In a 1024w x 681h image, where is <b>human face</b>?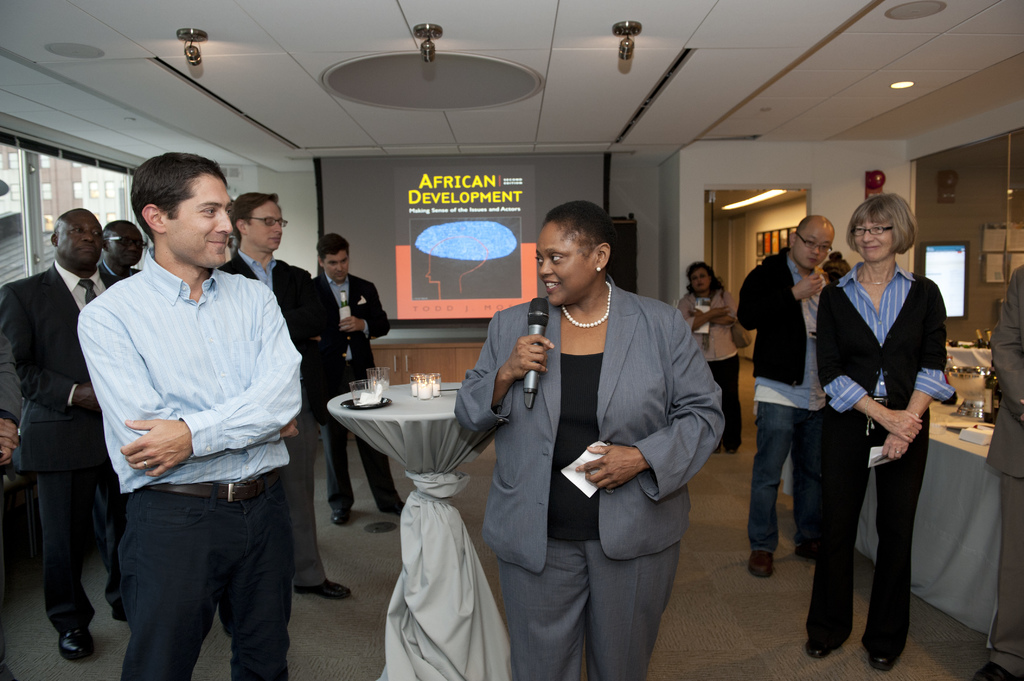
BBox(795, 228, 829, 268).
